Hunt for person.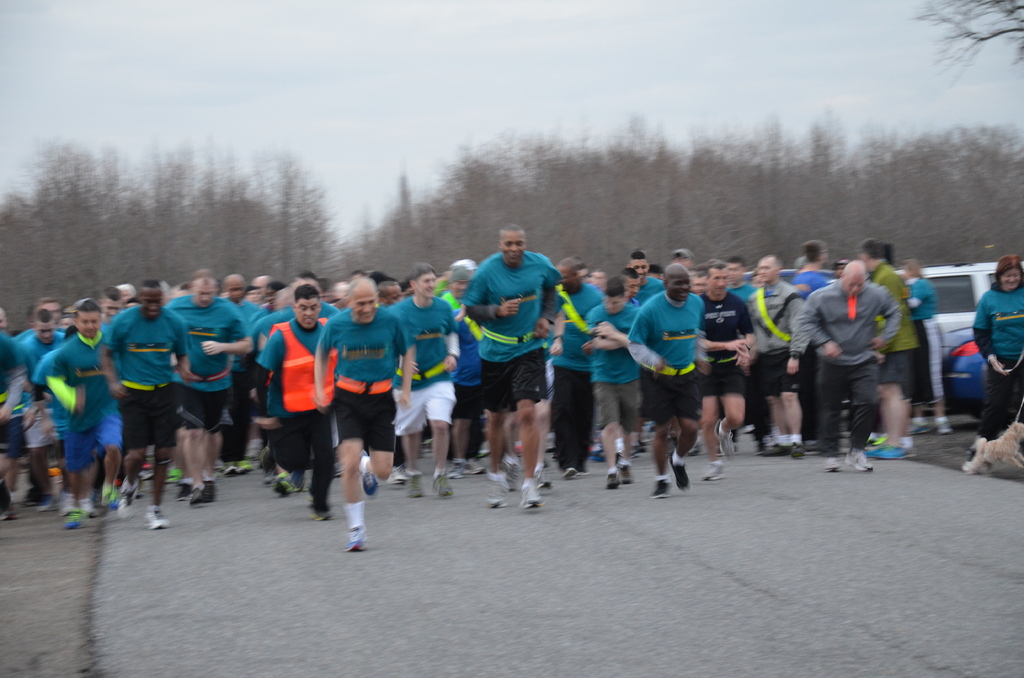
Hunted down at box=[312, 252, 399, 549].
